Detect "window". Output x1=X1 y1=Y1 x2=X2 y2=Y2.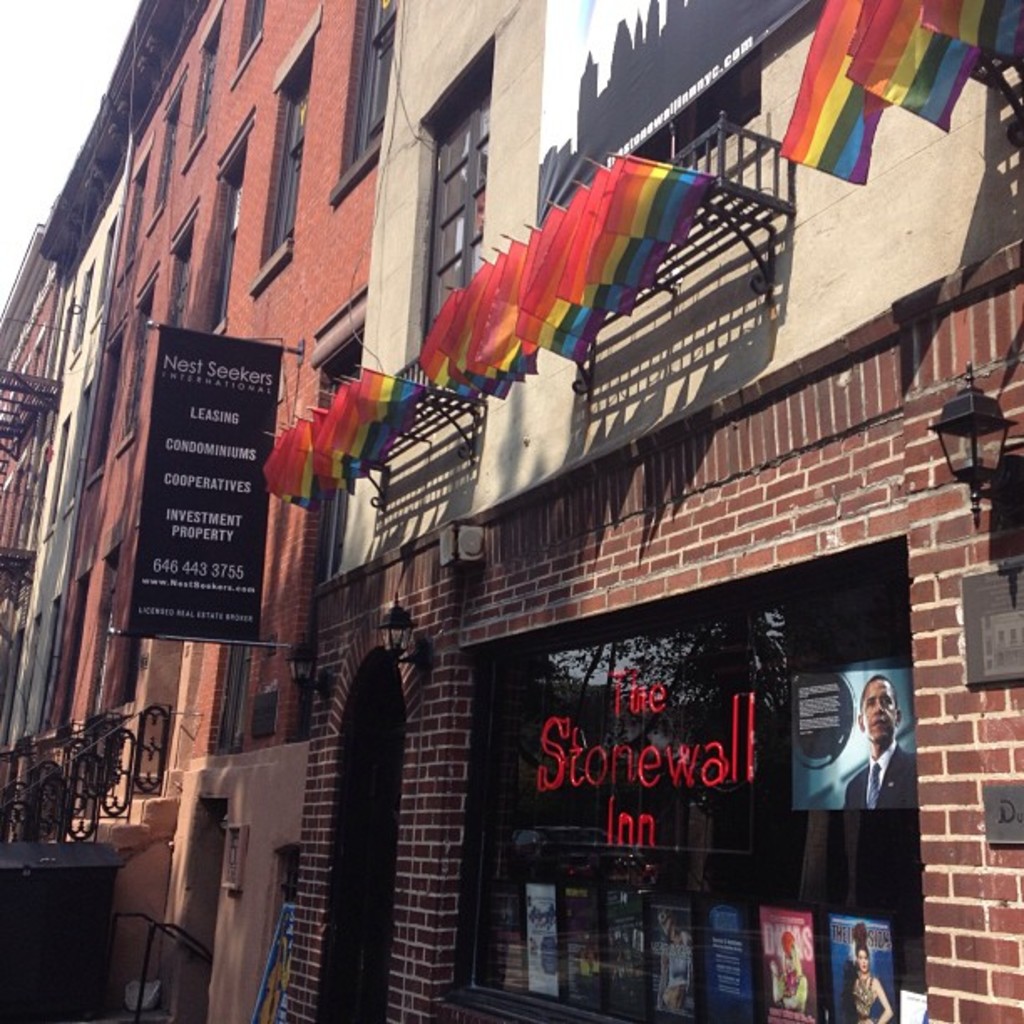
x1=139 y1=79 x2=181 y2=249.
